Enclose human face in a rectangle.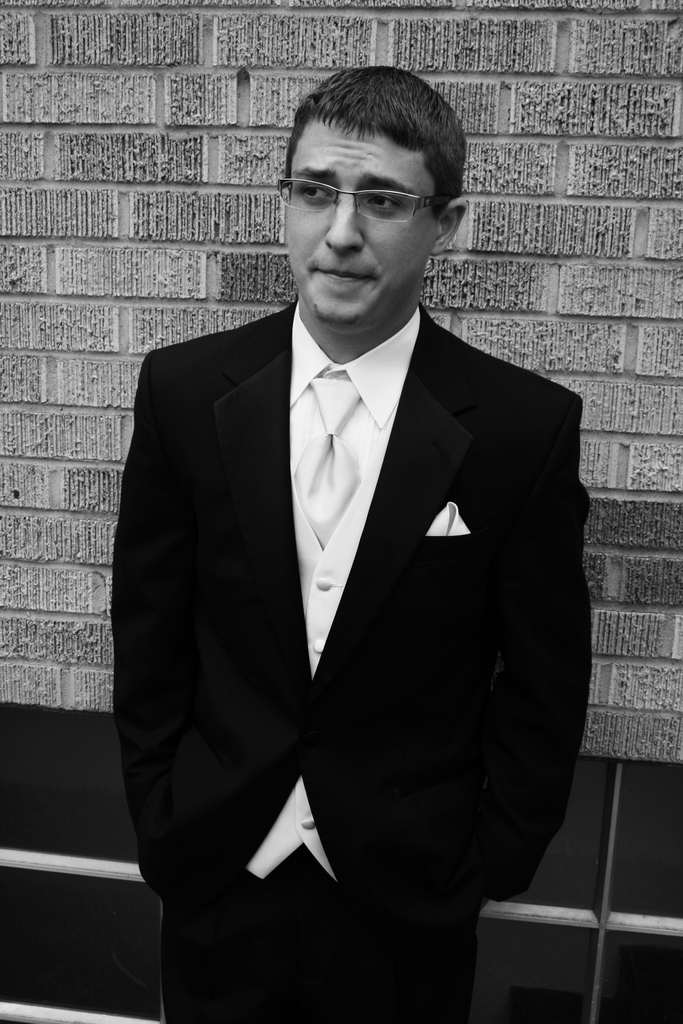
BBox(288, 115, 437, 325).
